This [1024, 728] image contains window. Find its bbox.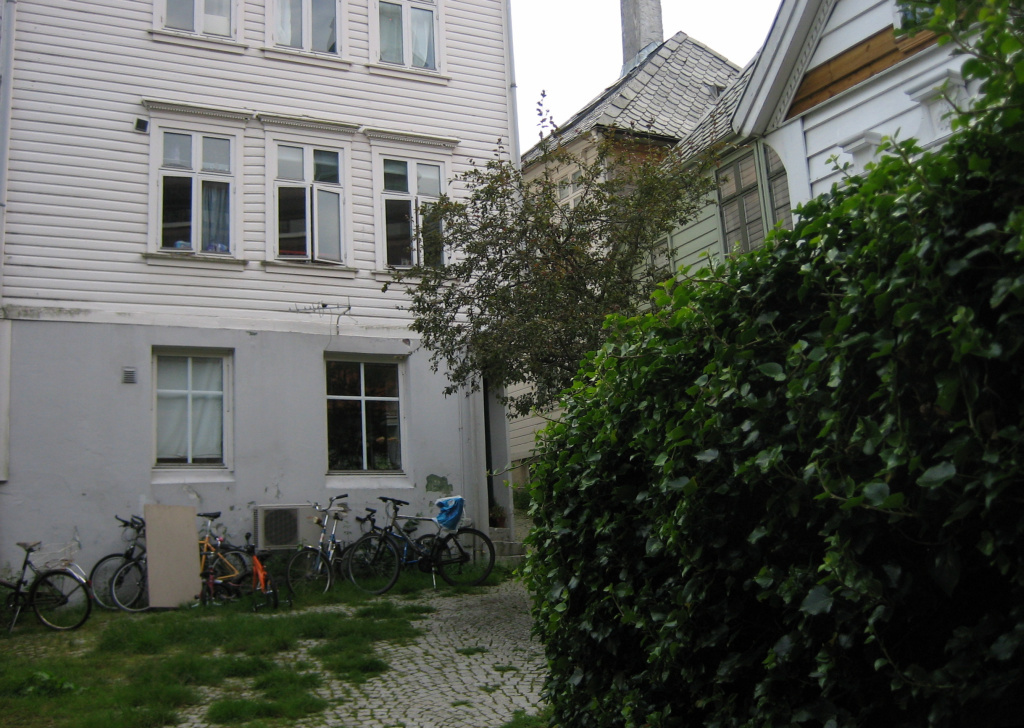
detection(552, 162, 593, 237).
